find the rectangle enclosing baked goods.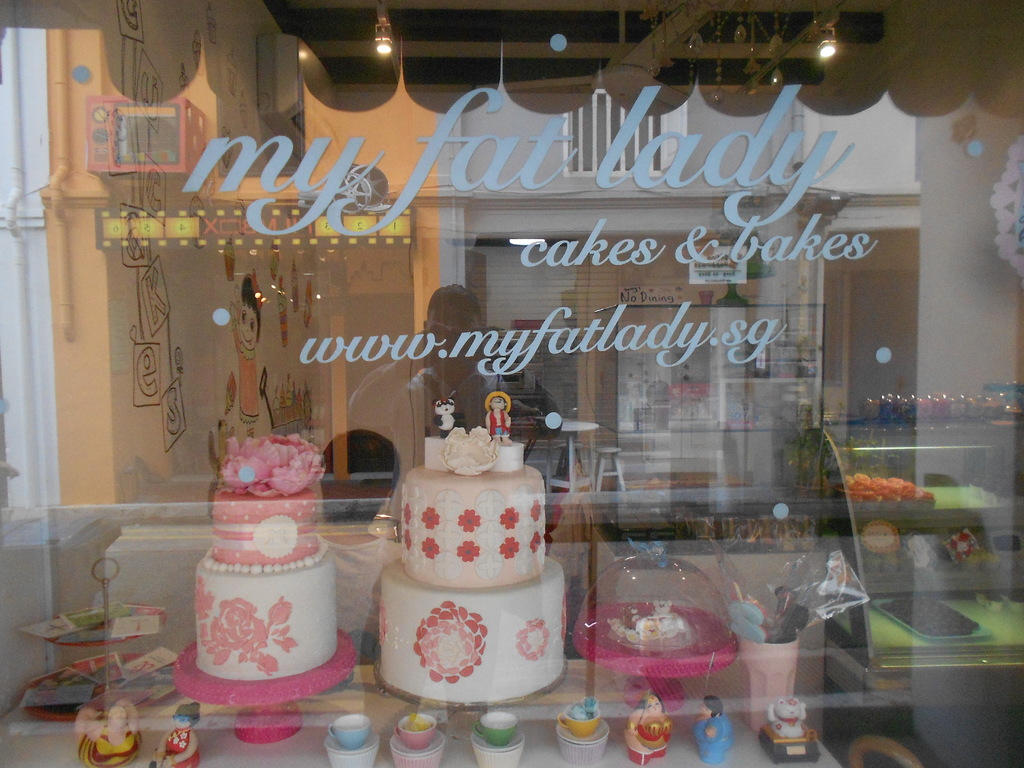
detection(193, 484, 340, 680).
